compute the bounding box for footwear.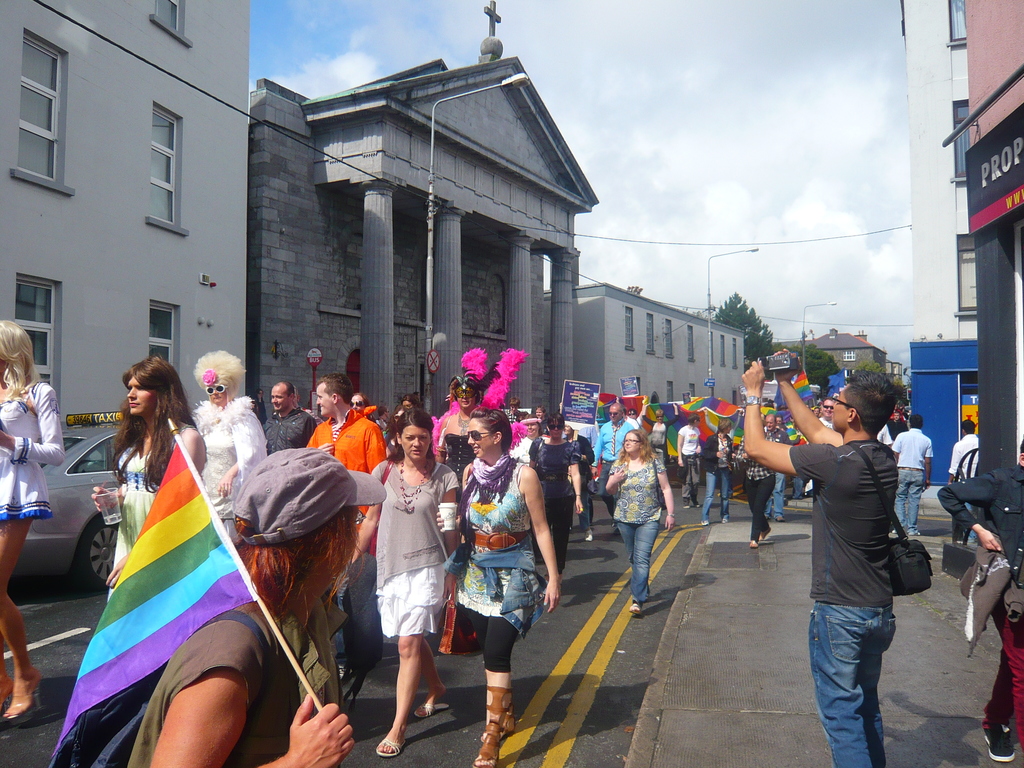
762, 527, 772, 541.
